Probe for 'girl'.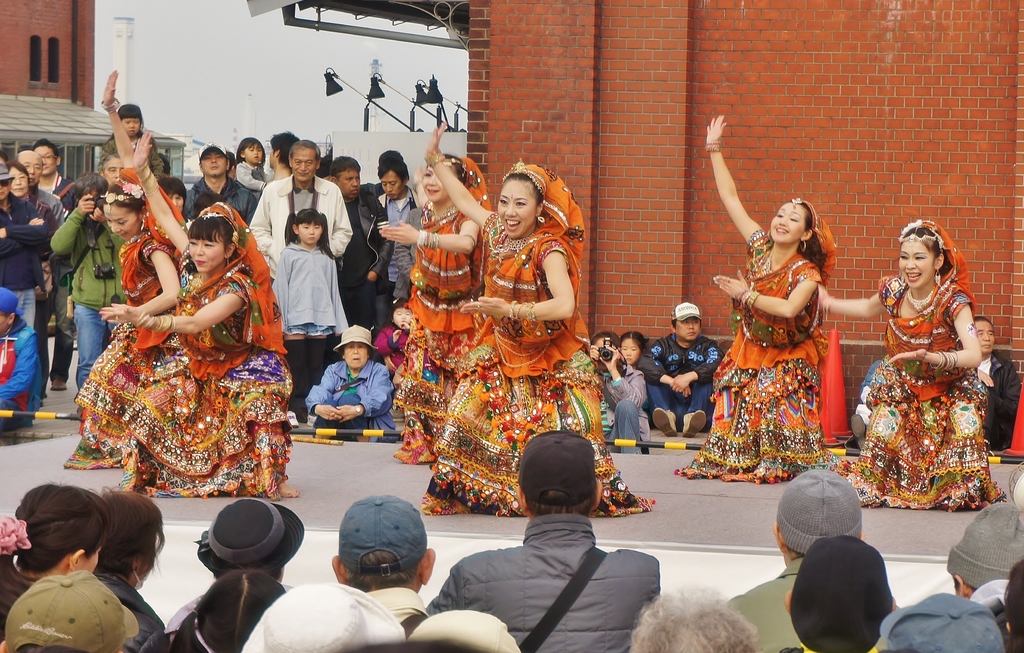
Probe result: 228, 136, 269, 193.
